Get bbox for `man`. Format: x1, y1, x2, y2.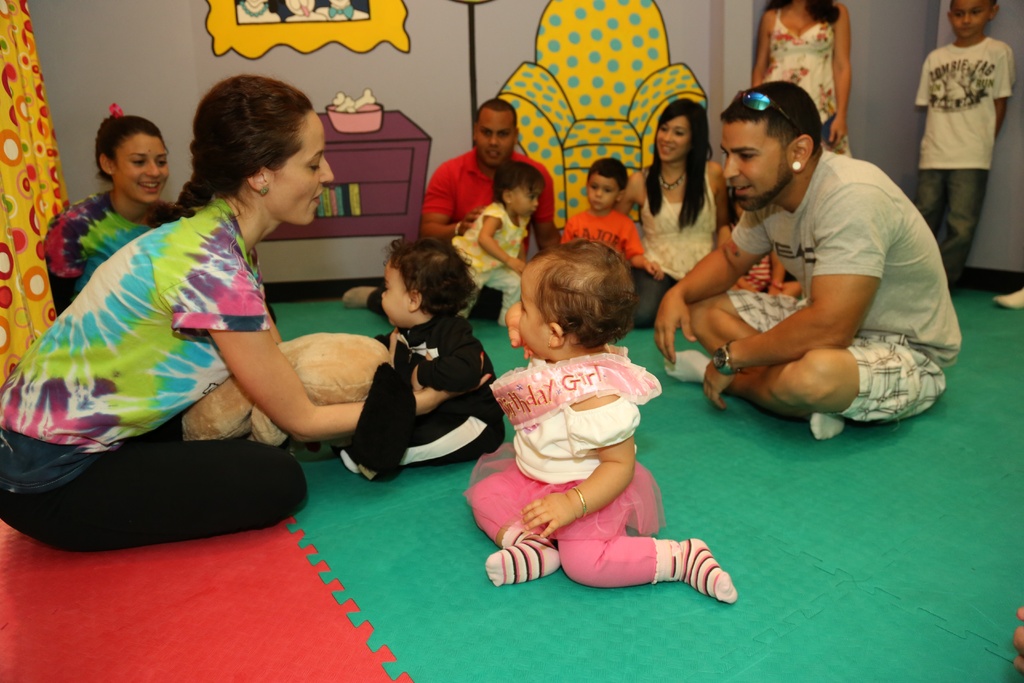
660, 75, 969, 456.
